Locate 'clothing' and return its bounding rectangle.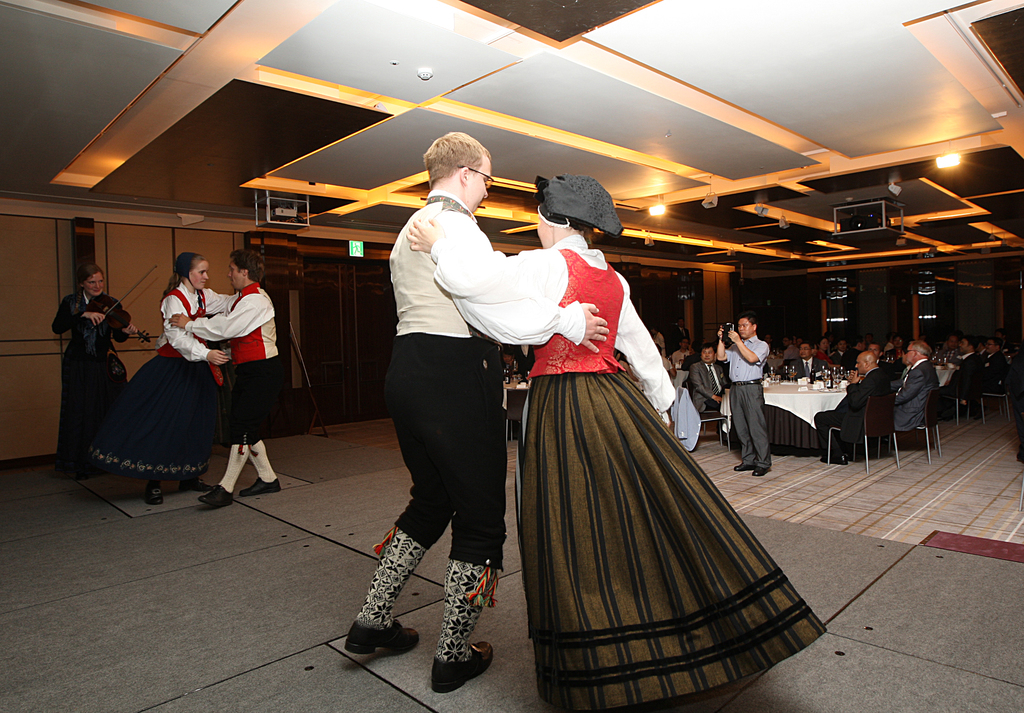
<bbox>815, 362, 888, 456</bbox>.
